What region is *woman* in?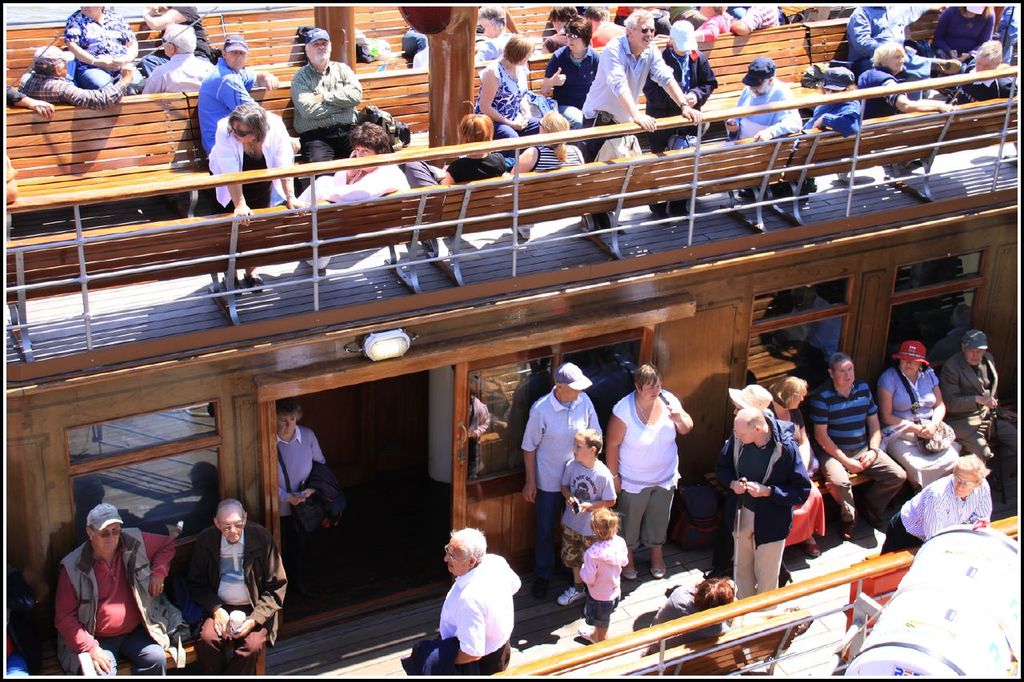
872, 338, 962, 486.
